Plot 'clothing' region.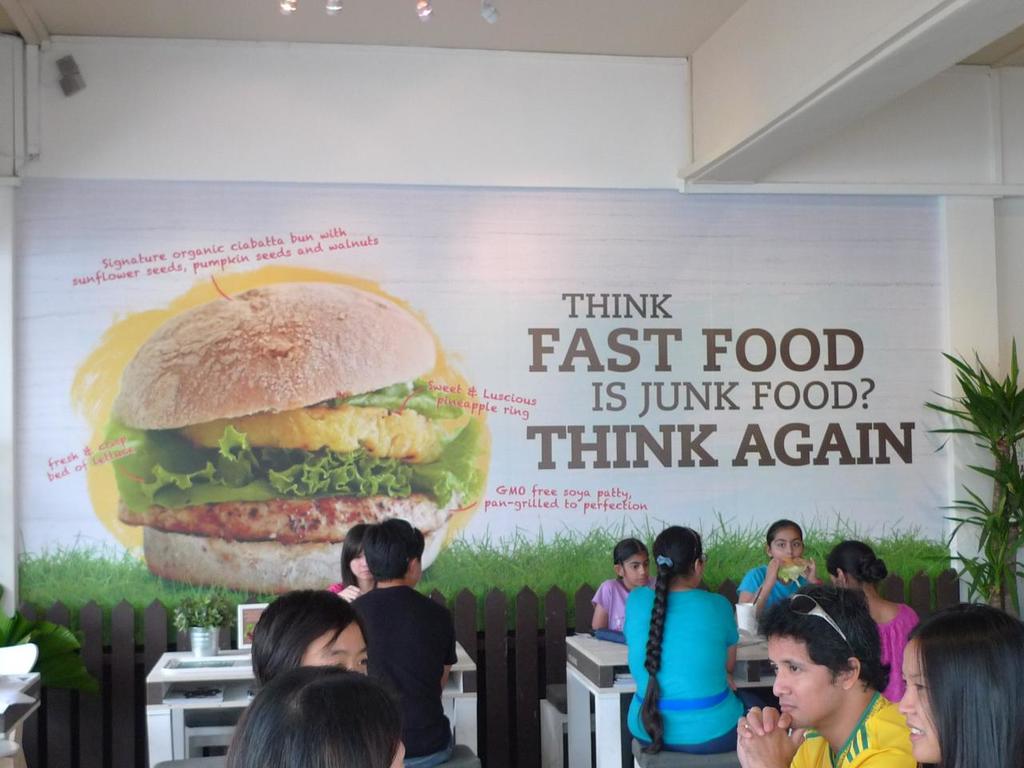
Plotted at bbox(794, 690, 928, 767).
